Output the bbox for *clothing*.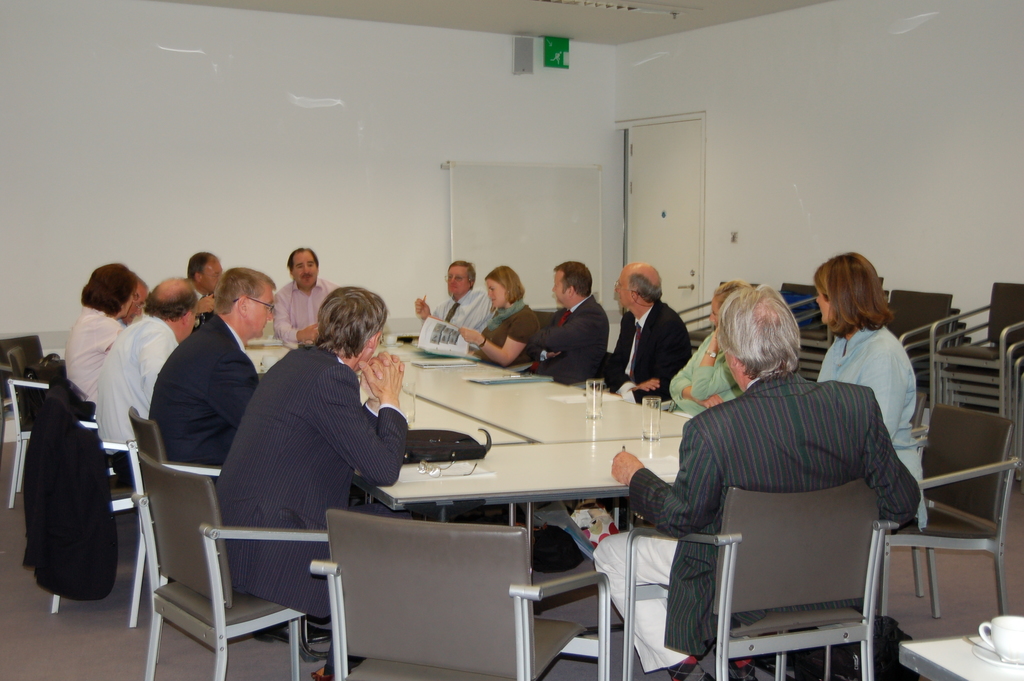
[276, 277, 334, 346].
